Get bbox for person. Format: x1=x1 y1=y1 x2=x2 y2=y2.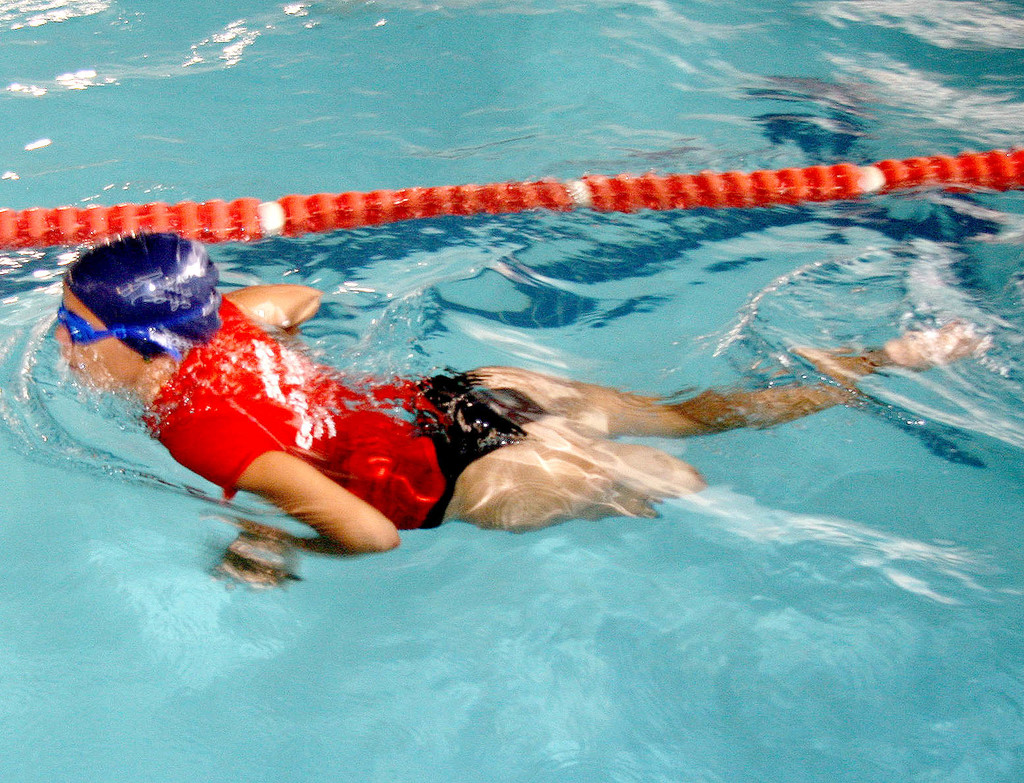
x1=165 y1=304 x2=940 y2=572.
